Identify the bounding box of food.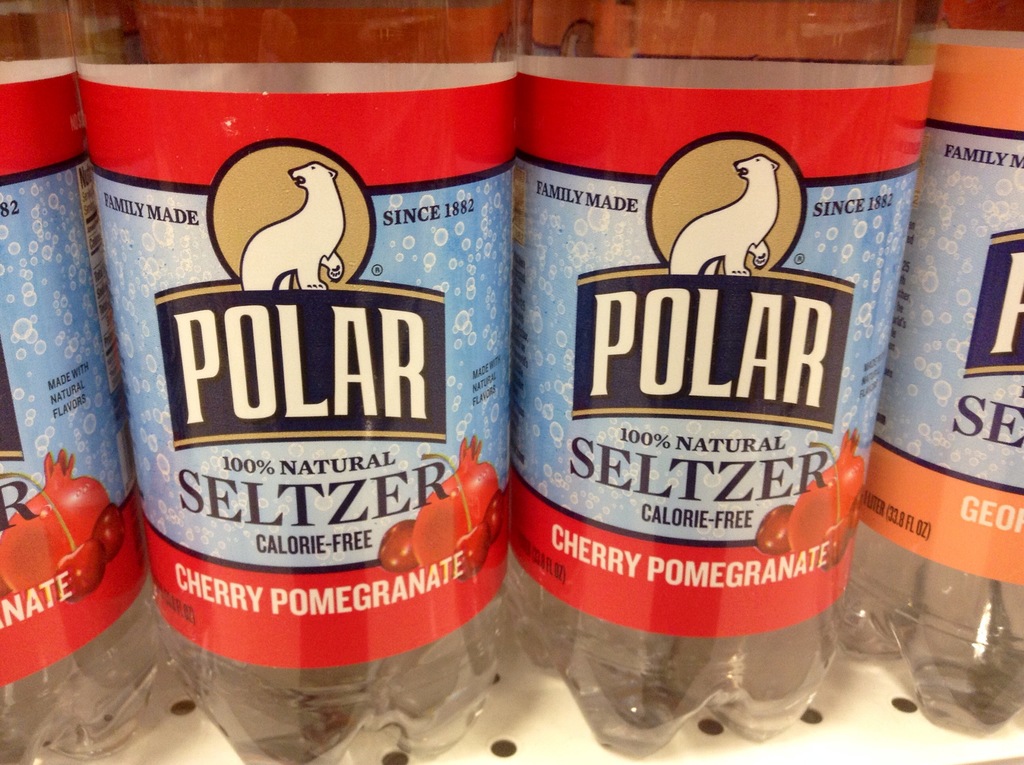
<region>90, 504, 124, 560</region>.
